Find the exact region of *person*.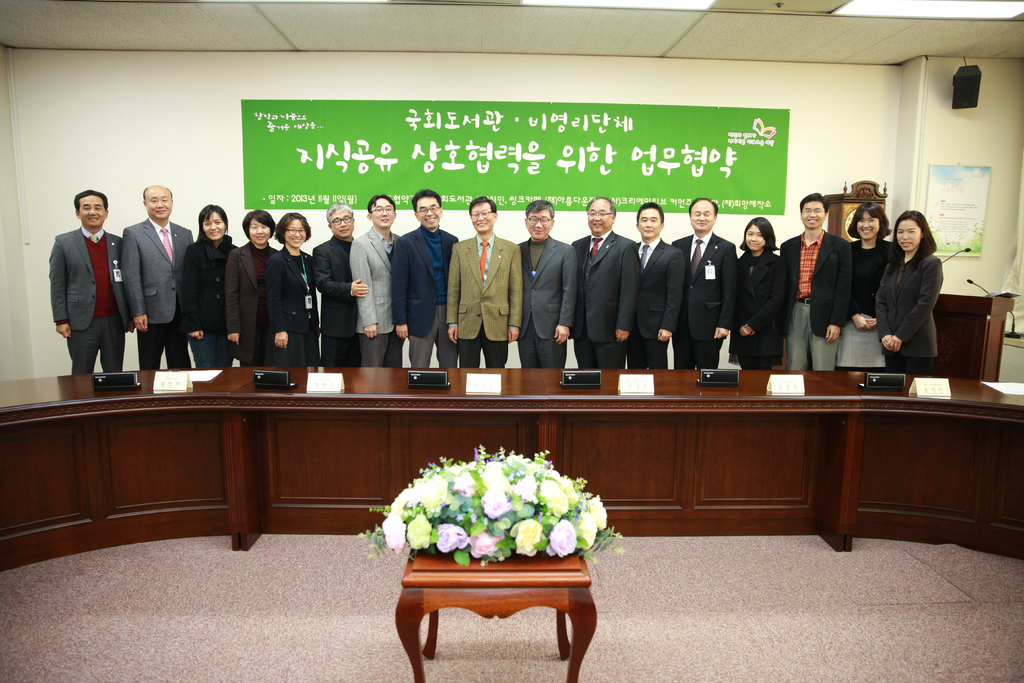
Exact region: bbox=[443, 194, 524, 369].
